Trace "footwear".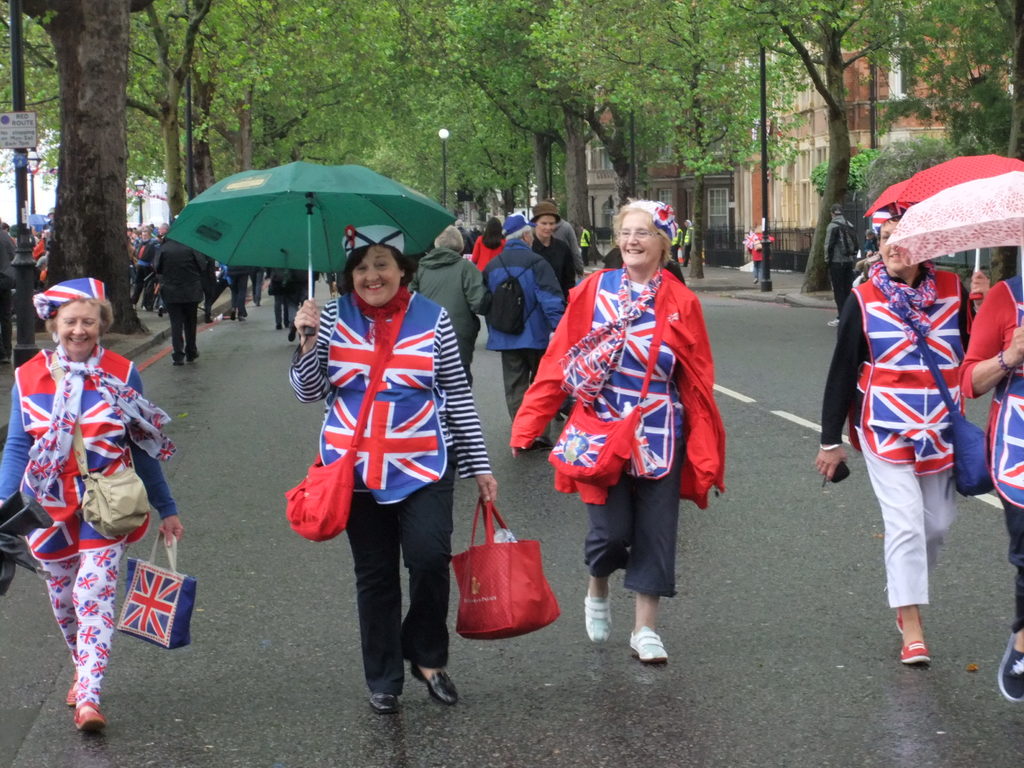
Traced to bbox(174, 360, 183, 367).
